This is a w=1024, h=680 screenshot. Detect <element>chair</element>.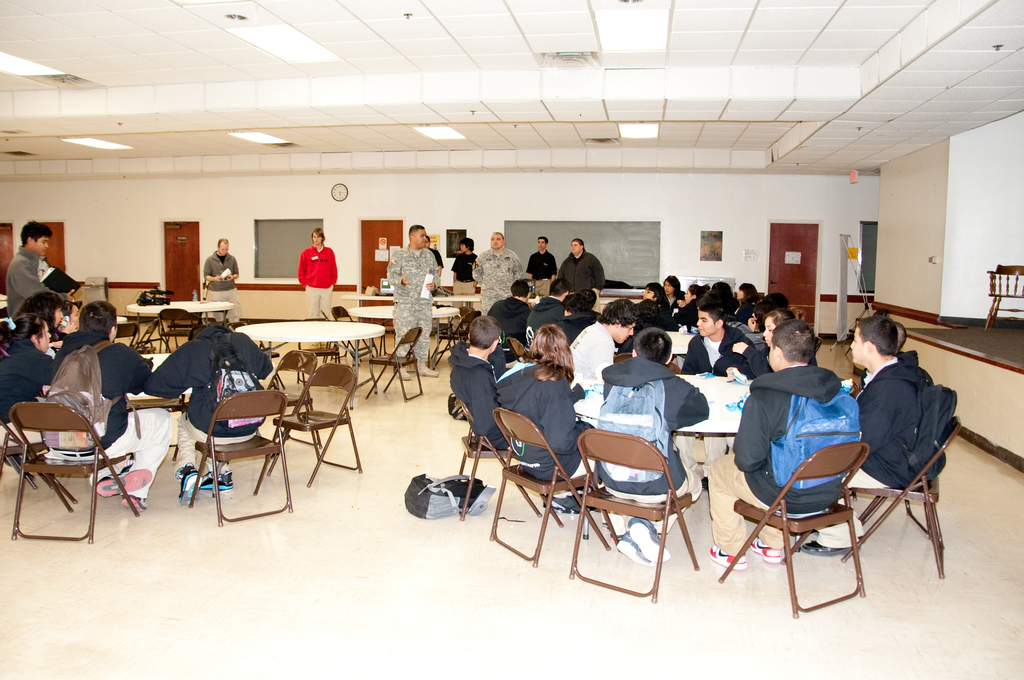
708:441:865:614.
